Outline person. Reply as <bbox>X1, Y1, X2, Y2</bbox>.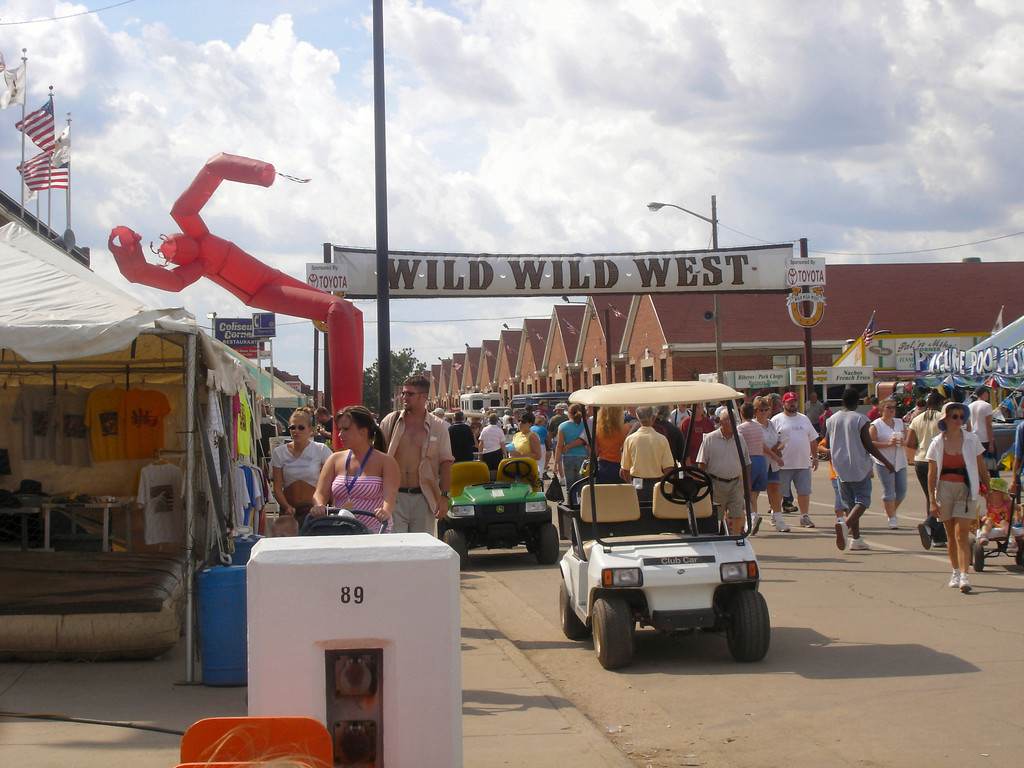
<bbox>494, 412, 541, 462</bbox>.
